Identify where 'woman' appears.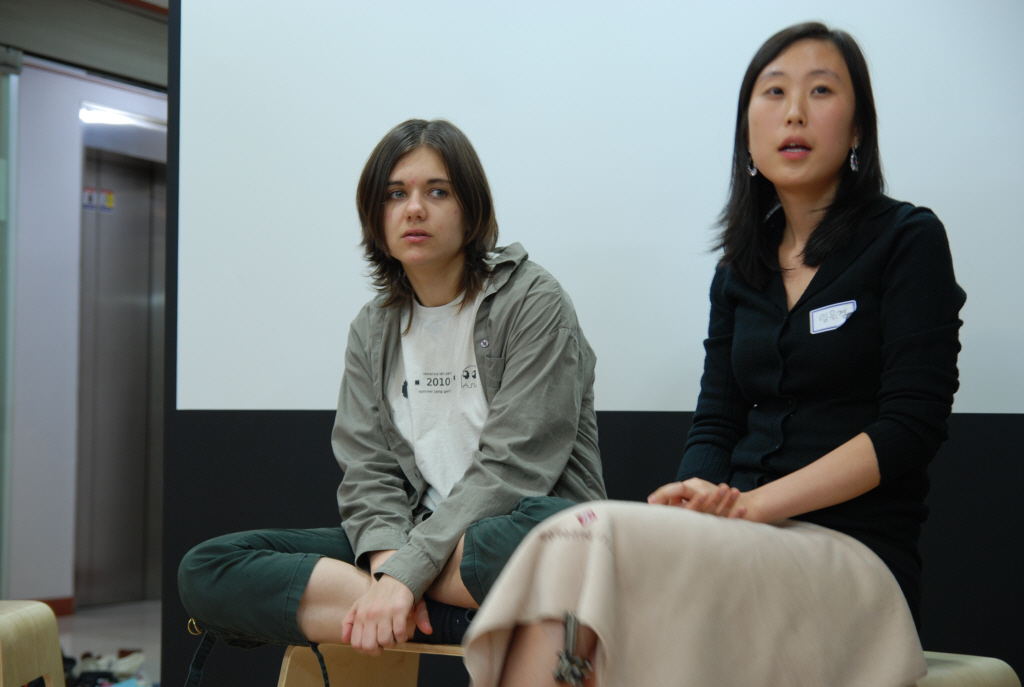
Appears at l=455, t=20, r=966, b=686.
